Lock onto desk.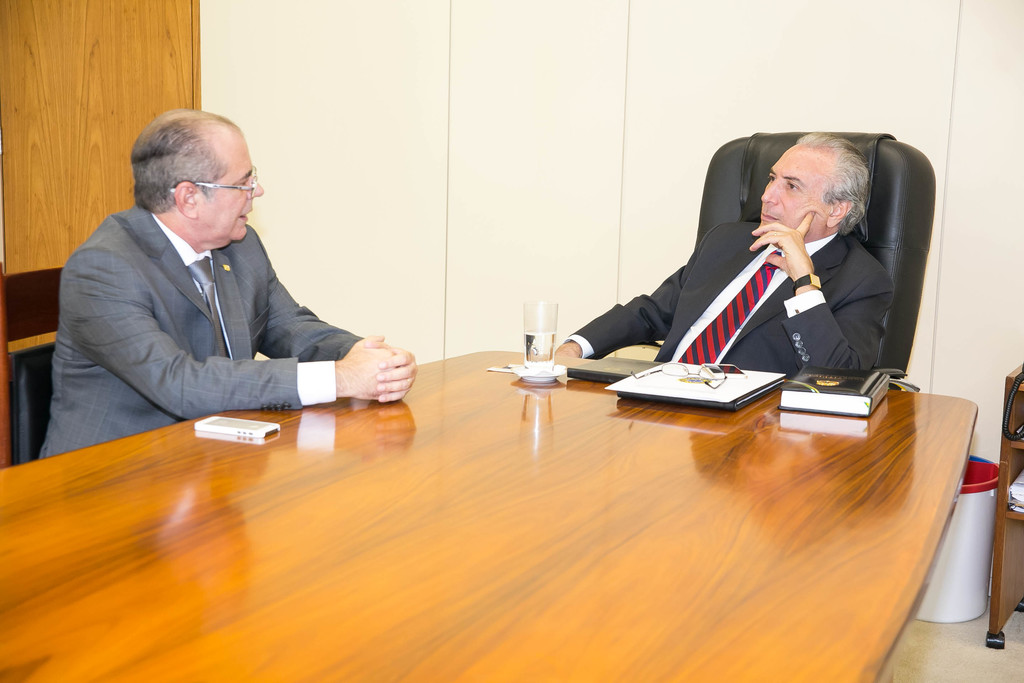
Locked: pyautogui.locateOnScreen(35, 325, 965, 664).
